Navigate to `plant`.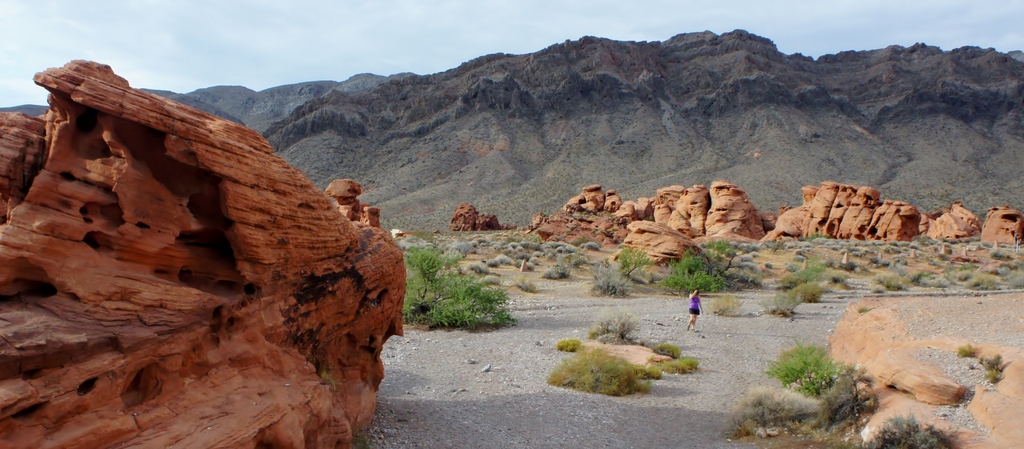
Navigation target: left=566, top=233, right=588, bottom=245.
